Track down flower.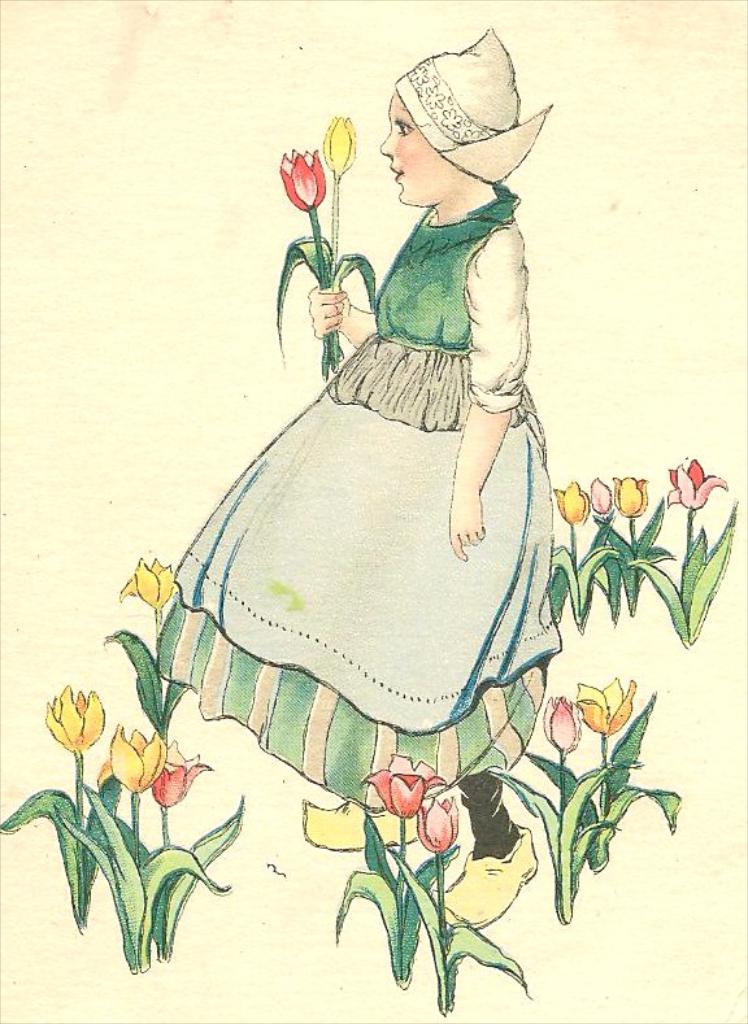
Tracked to detection(573, 672, 635, 732).
